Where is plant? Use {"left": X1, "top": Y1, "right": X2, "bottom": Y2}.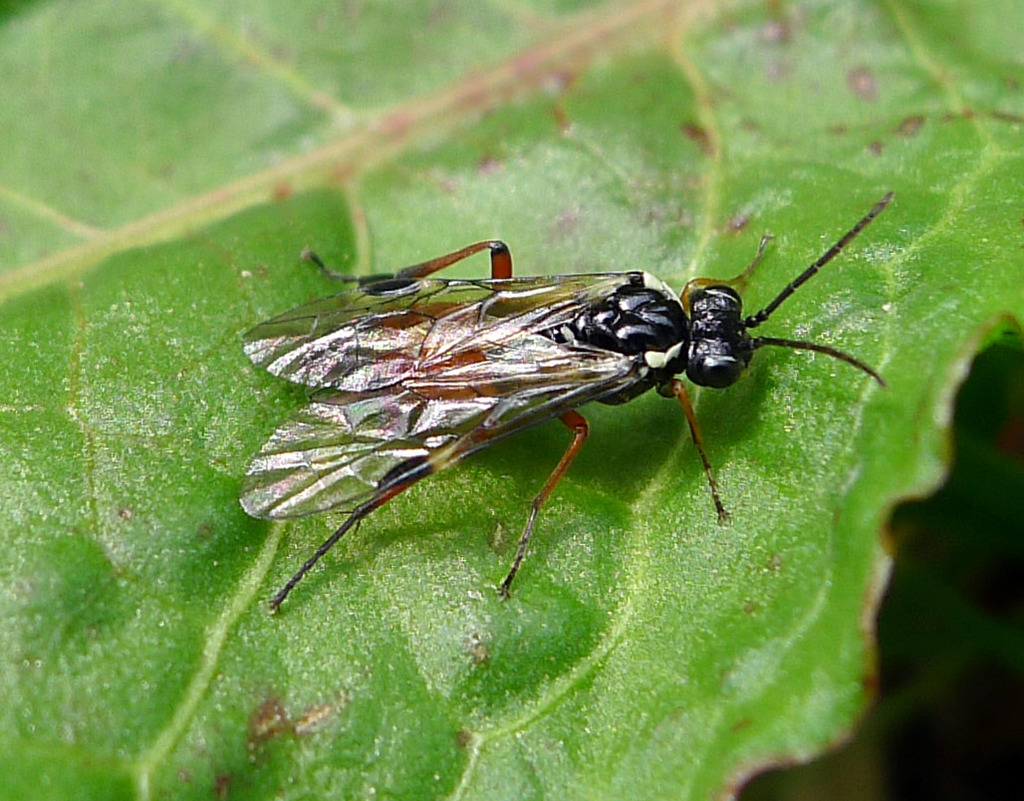
{"left": 0, "top": 0, "right": 1023, "bottom": 800}.
